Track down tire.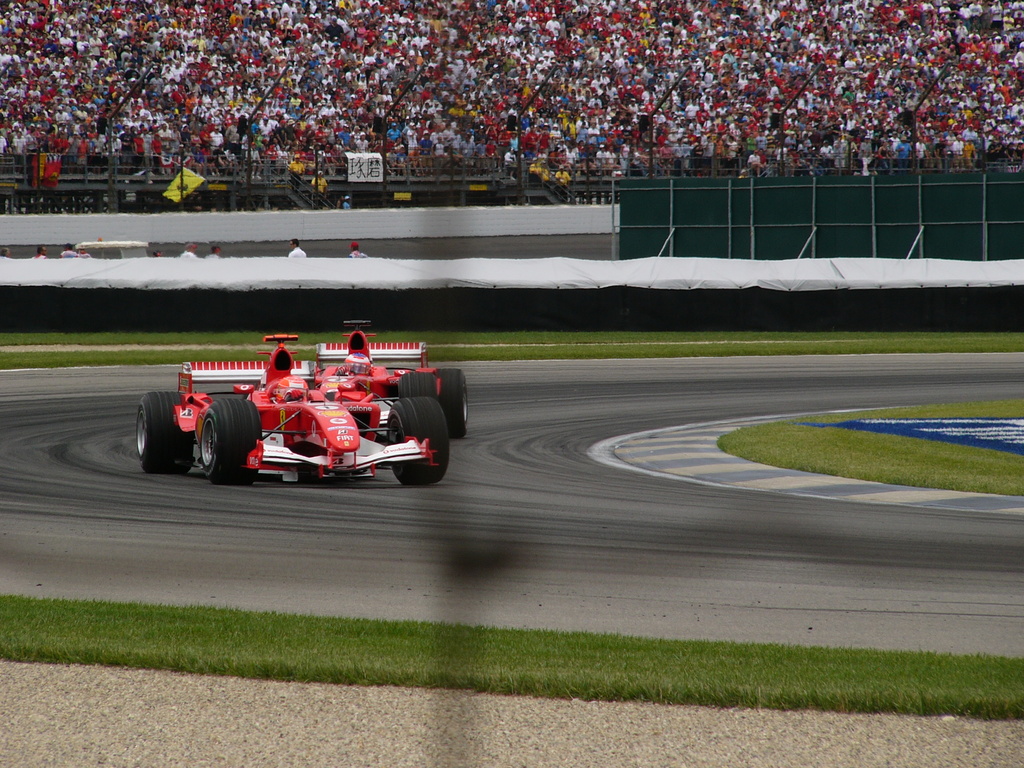
Tracked to (x1=397, y1=371, x2=435, y2=398).
